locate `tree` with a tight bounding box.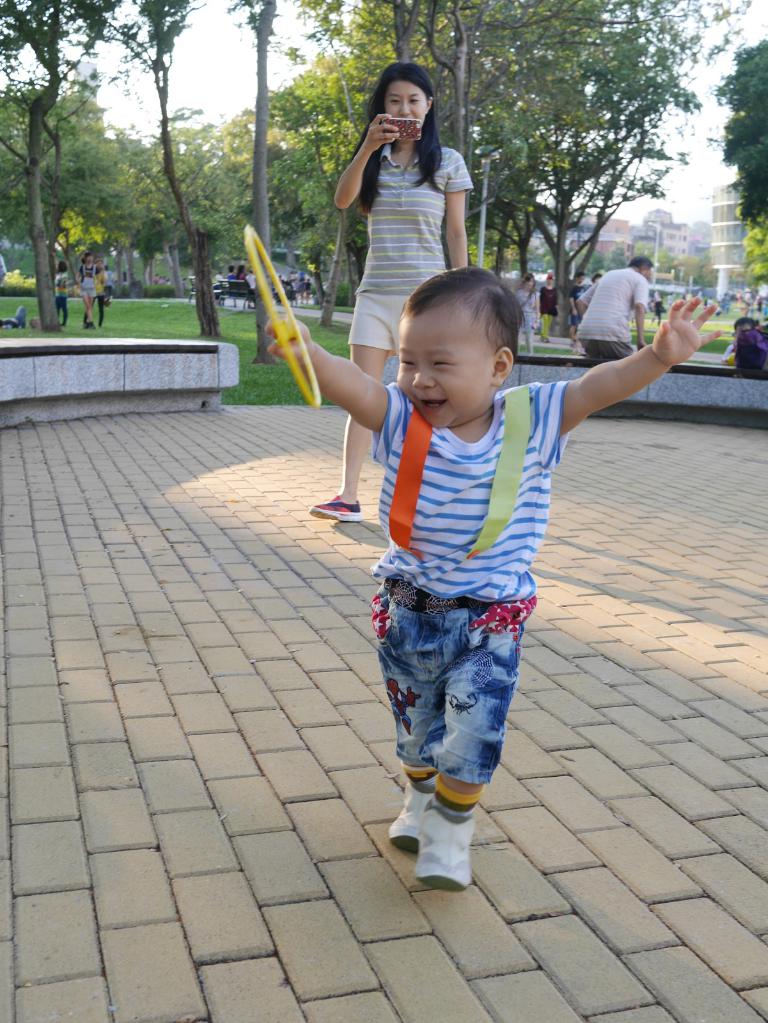
bbox=(706, 22, 767, 364).
